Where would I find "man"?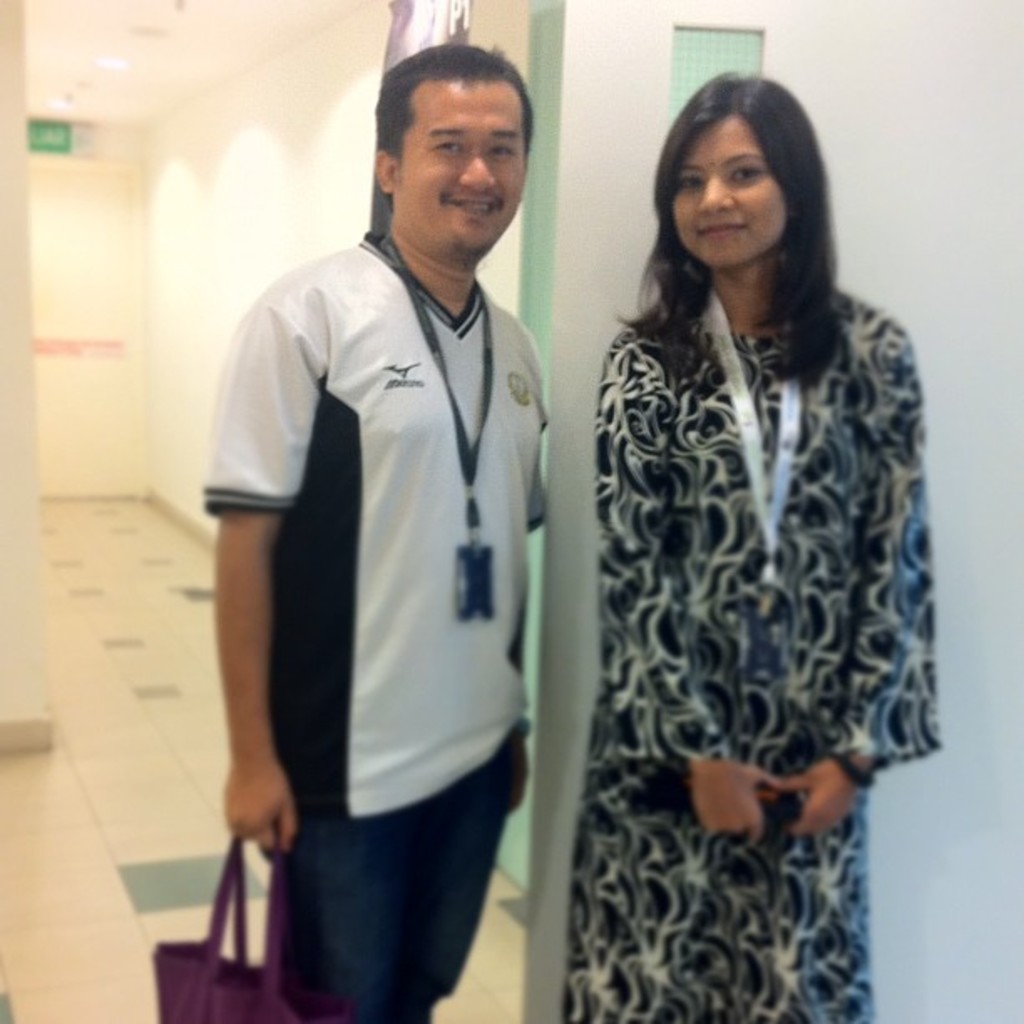
At (197,32,554,1022).
